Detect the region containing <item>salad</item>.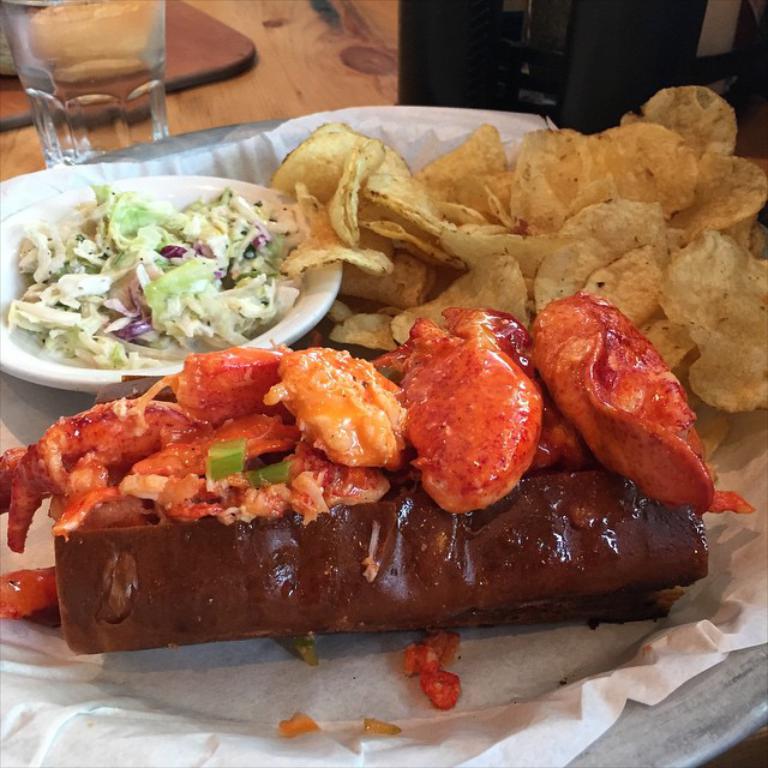
(x1=0, y1=176, x2=318, y2=368).
